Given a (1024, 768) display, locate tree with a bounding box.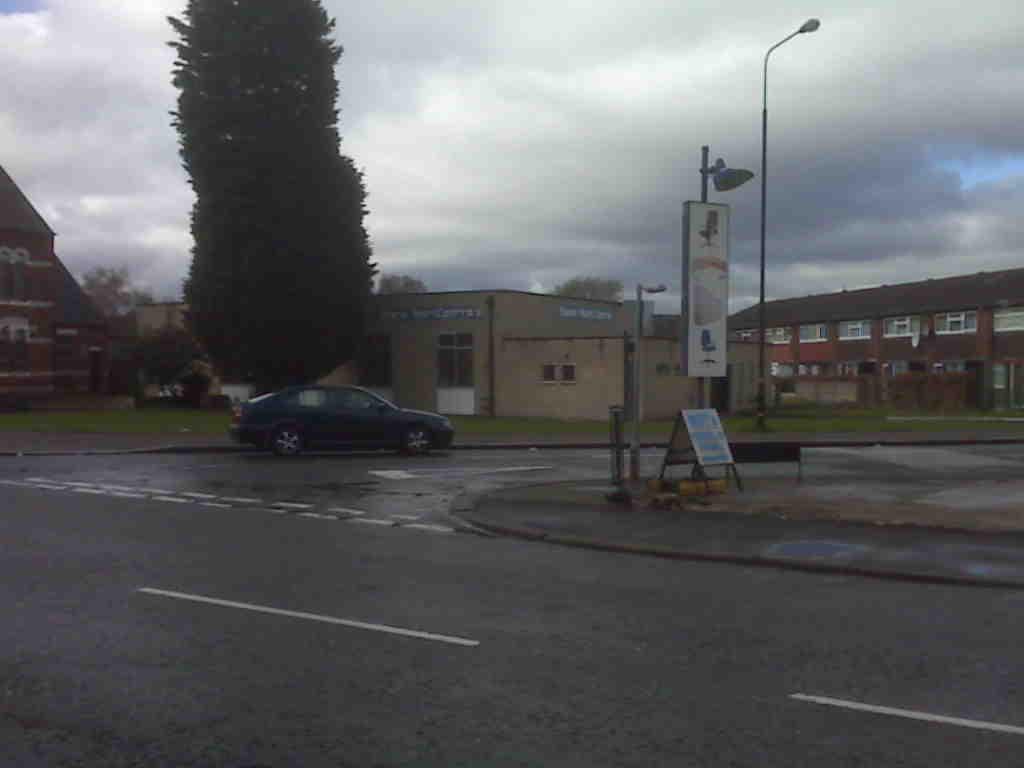
Located: [555,276,627,300].
